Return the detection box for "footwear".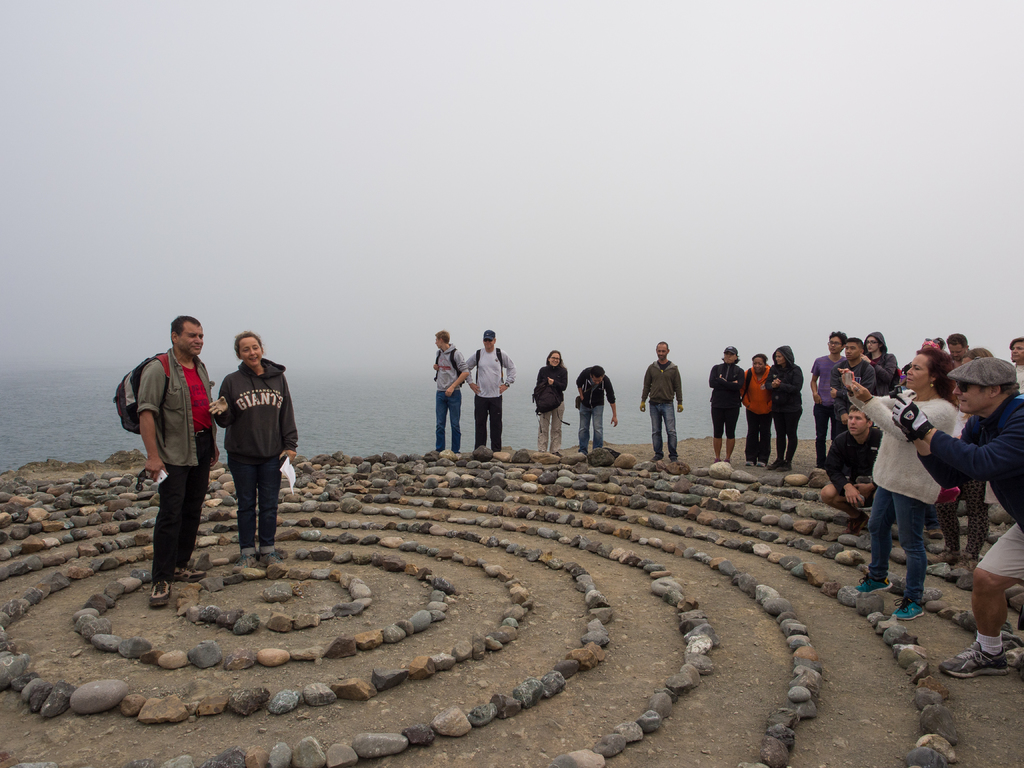
region(888, 598, 931, 623).
